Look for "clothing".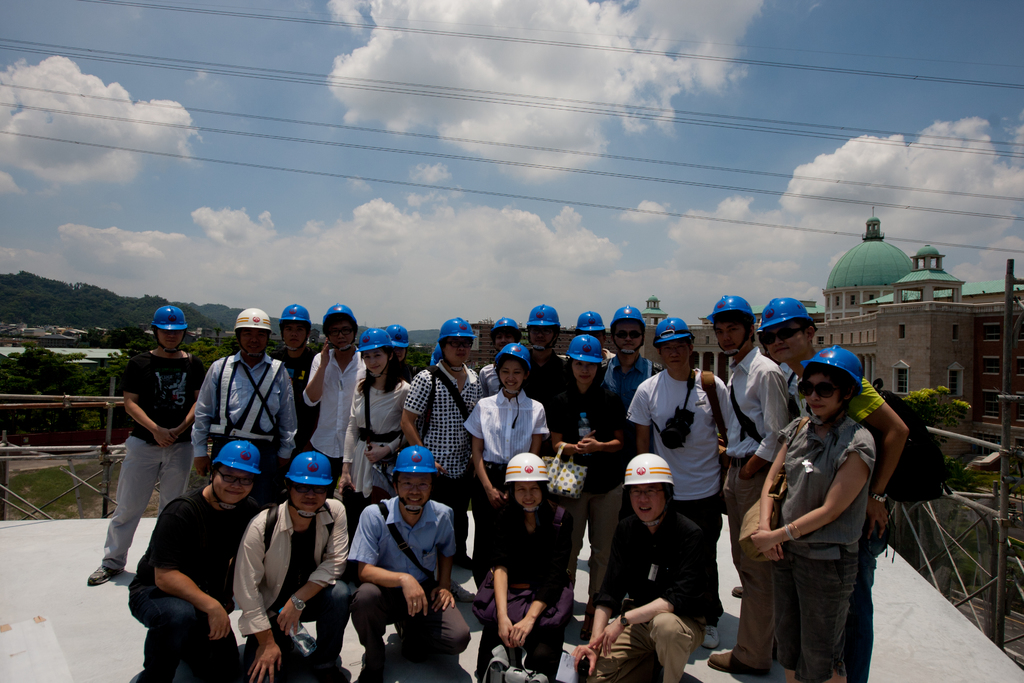
Found: (477,359,501,399).
